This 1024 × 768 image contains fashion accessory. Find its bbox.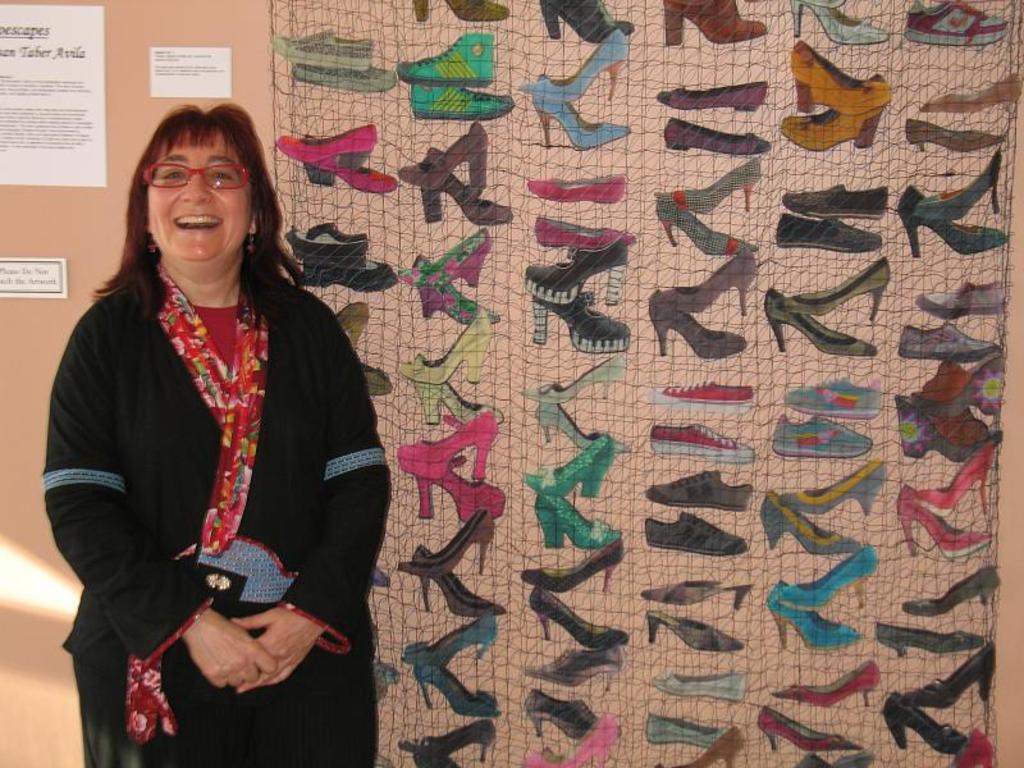
box(520, 713, 620, 767).
